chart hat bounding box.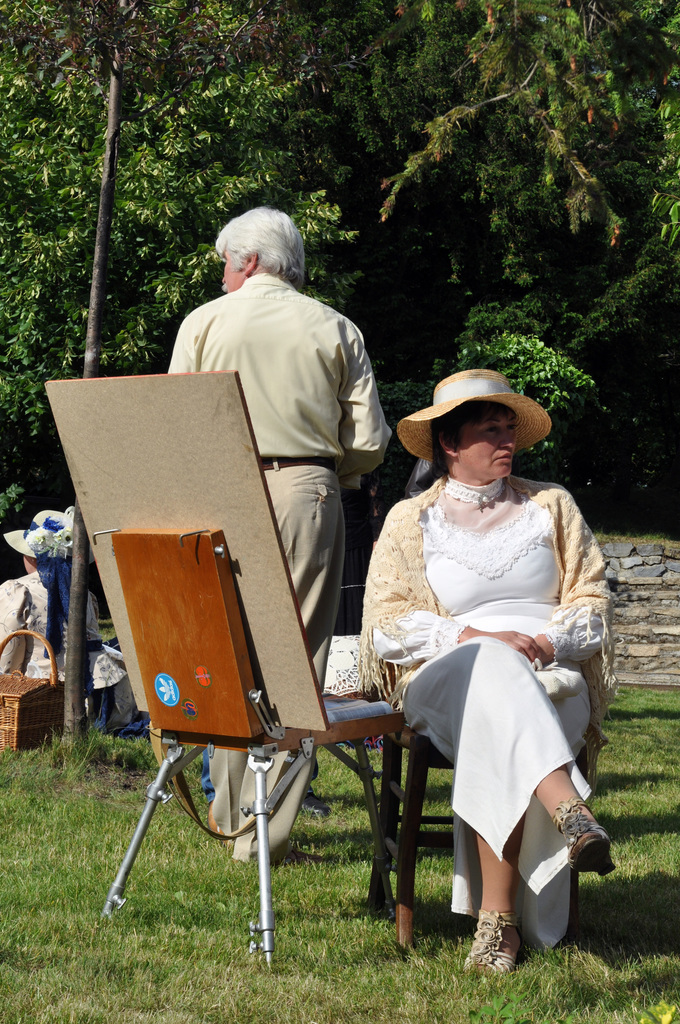
Charted: region(400, 371, 552, 468).
